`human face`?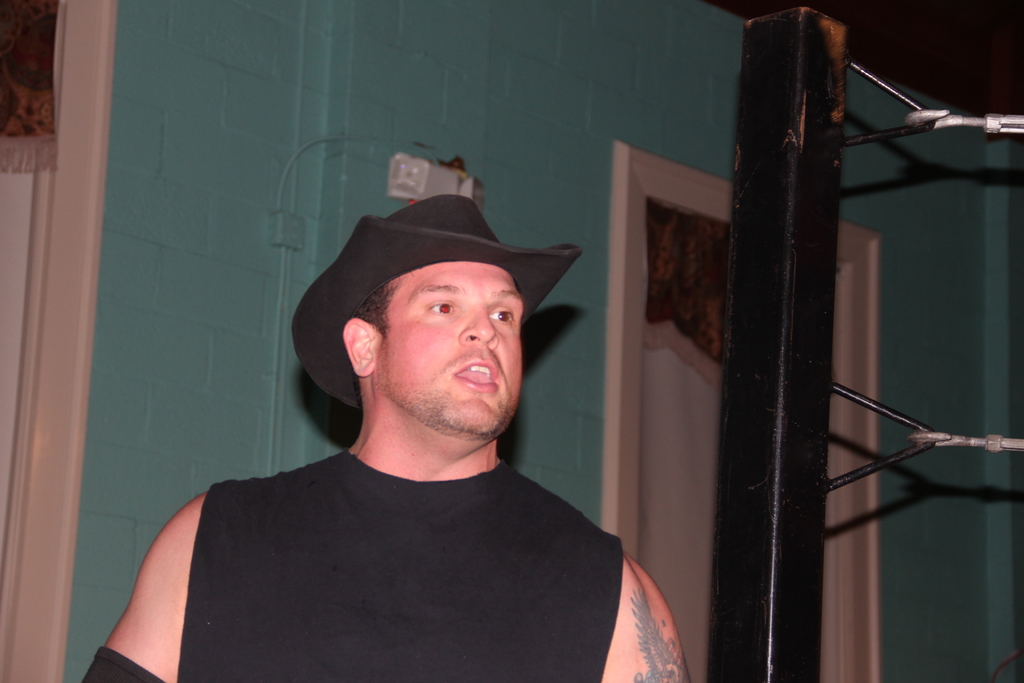
<bbox>371, 258, 528, 443</bbox>
